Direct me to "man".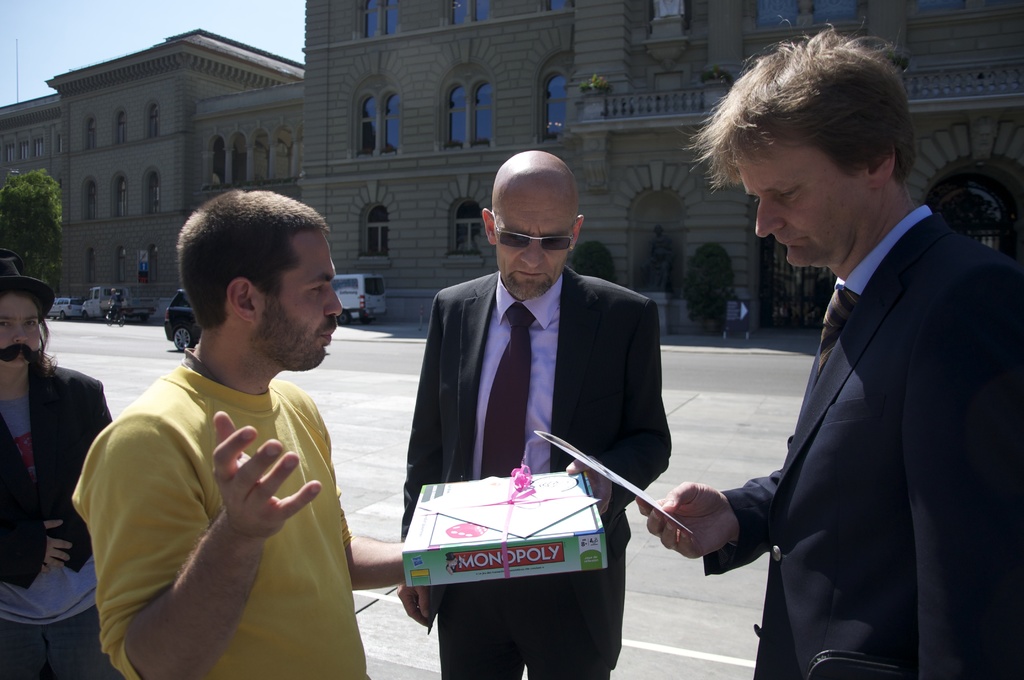
Direction: 641 225 673 291.
